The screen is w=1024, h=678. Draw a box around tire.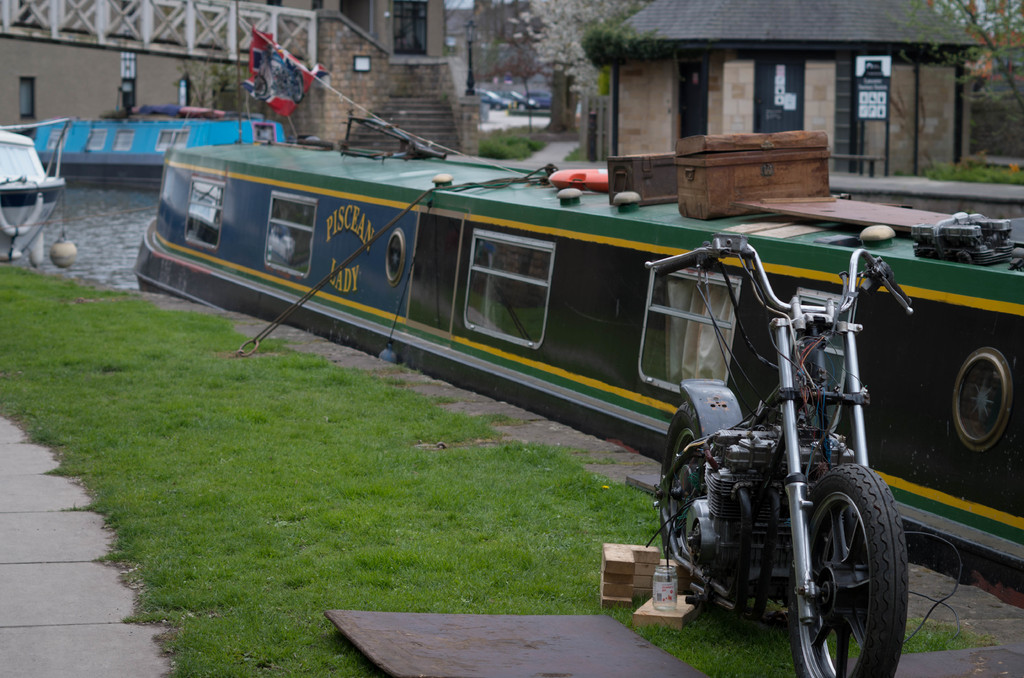
box=[657, 401, 726, 608].
